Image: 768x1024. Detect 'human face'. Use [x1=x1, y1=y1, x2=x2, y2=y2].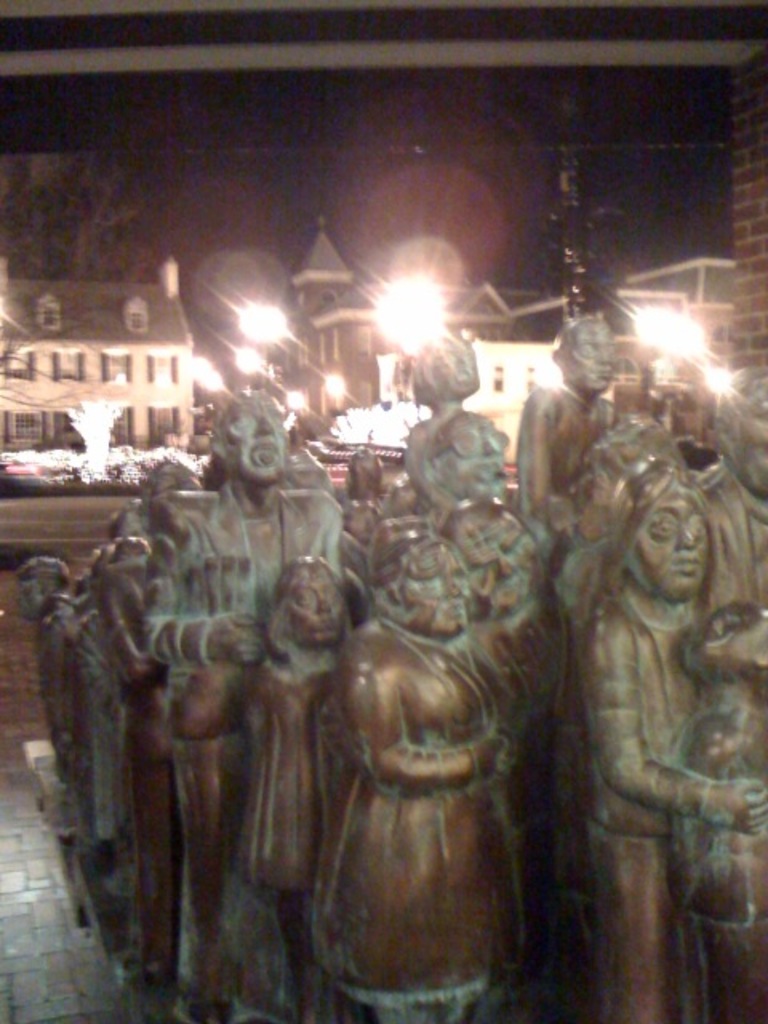
[x1=462, y1=514, x2=541, y2=618].
